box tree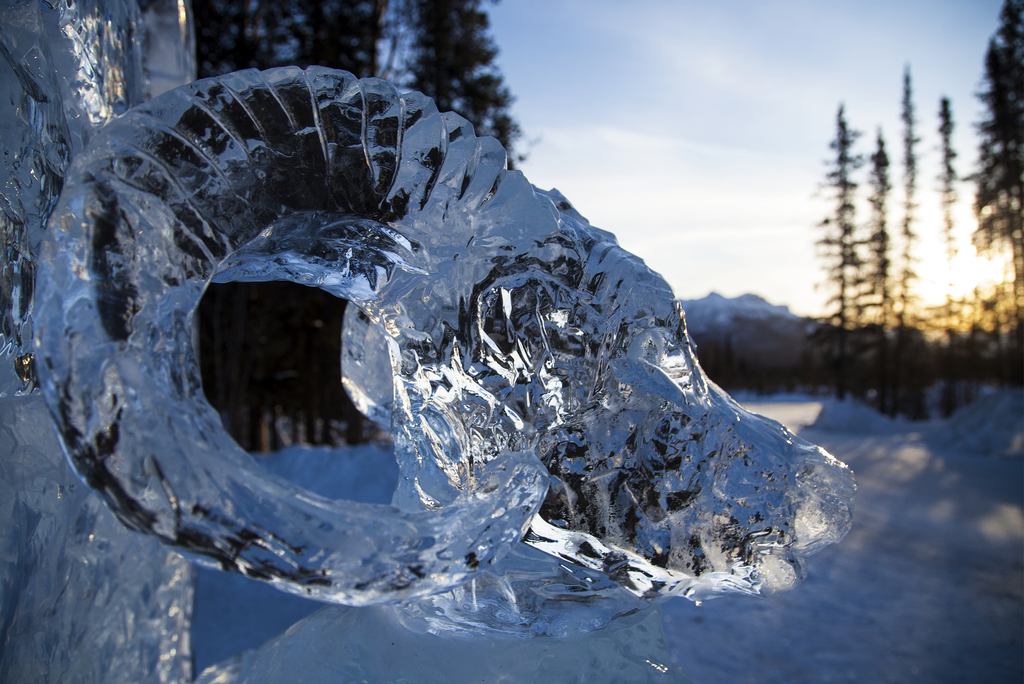
[850,126,905,417]
